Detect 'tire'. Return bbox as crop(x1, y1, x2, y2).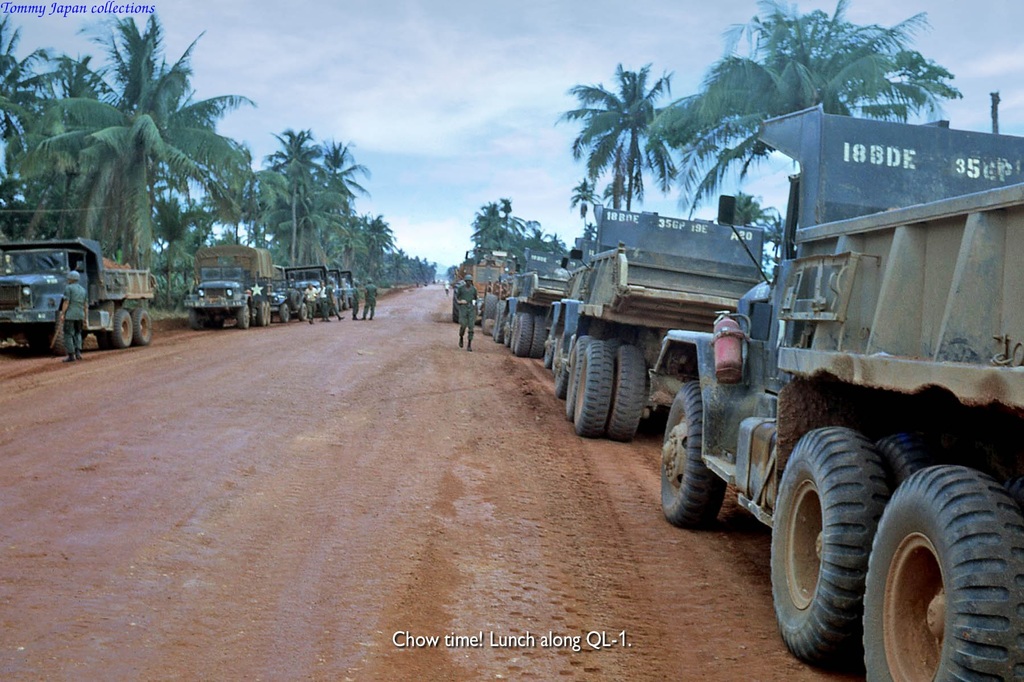
crop(282, 302, 294, 321).
